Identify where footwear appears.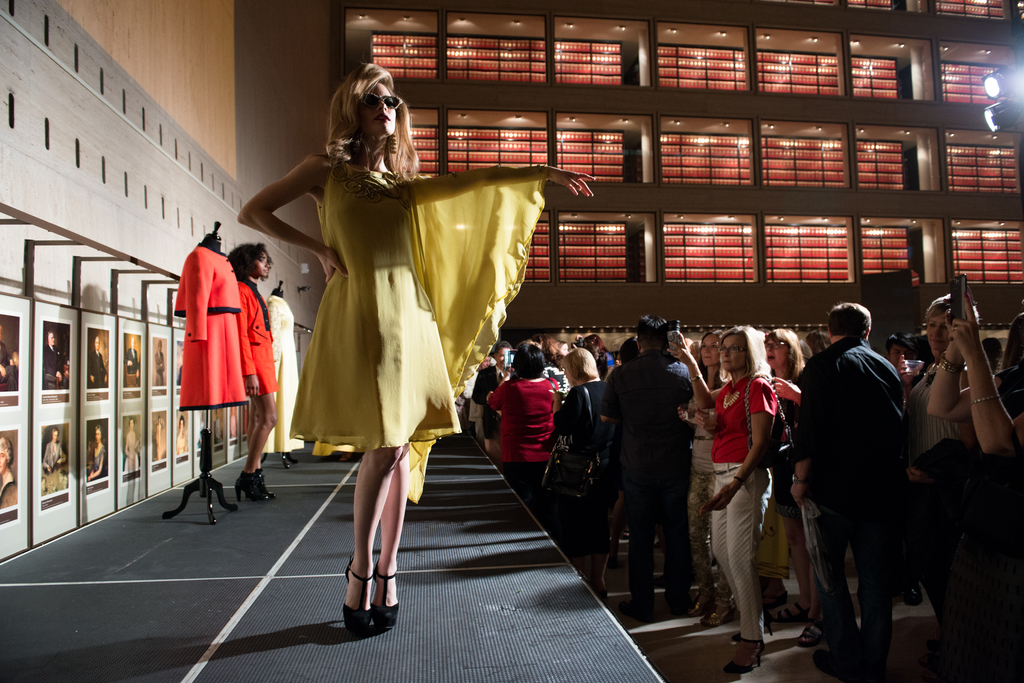
Appears at box=[340, 547, 371, 632].
